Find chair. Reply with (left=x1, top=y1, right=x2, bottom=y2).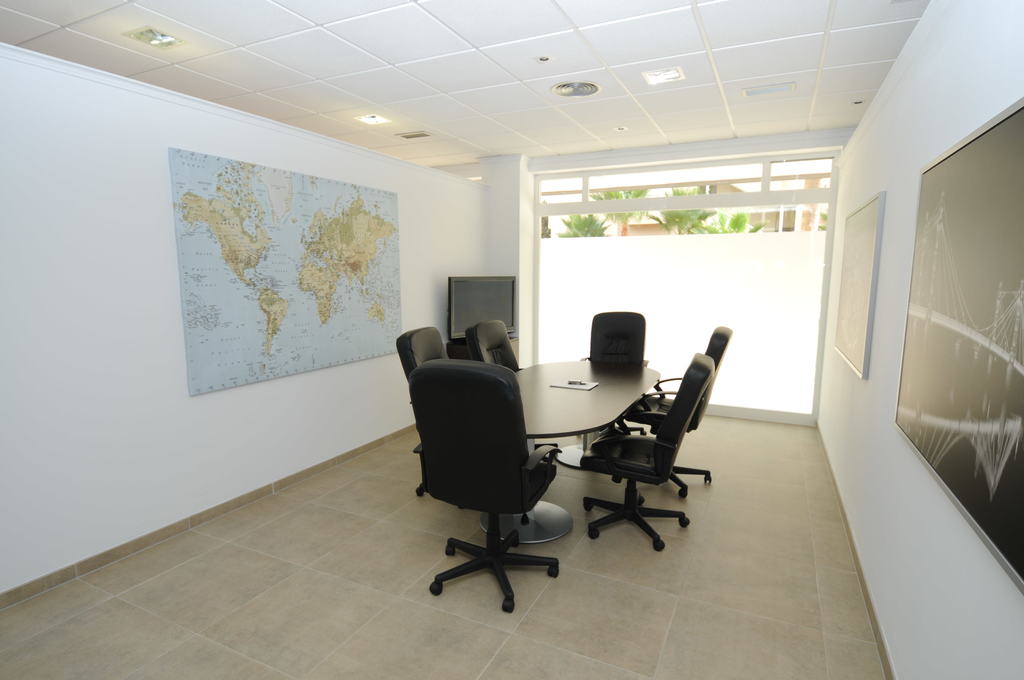
(left=578, top=352, right=717, bottom=553).
